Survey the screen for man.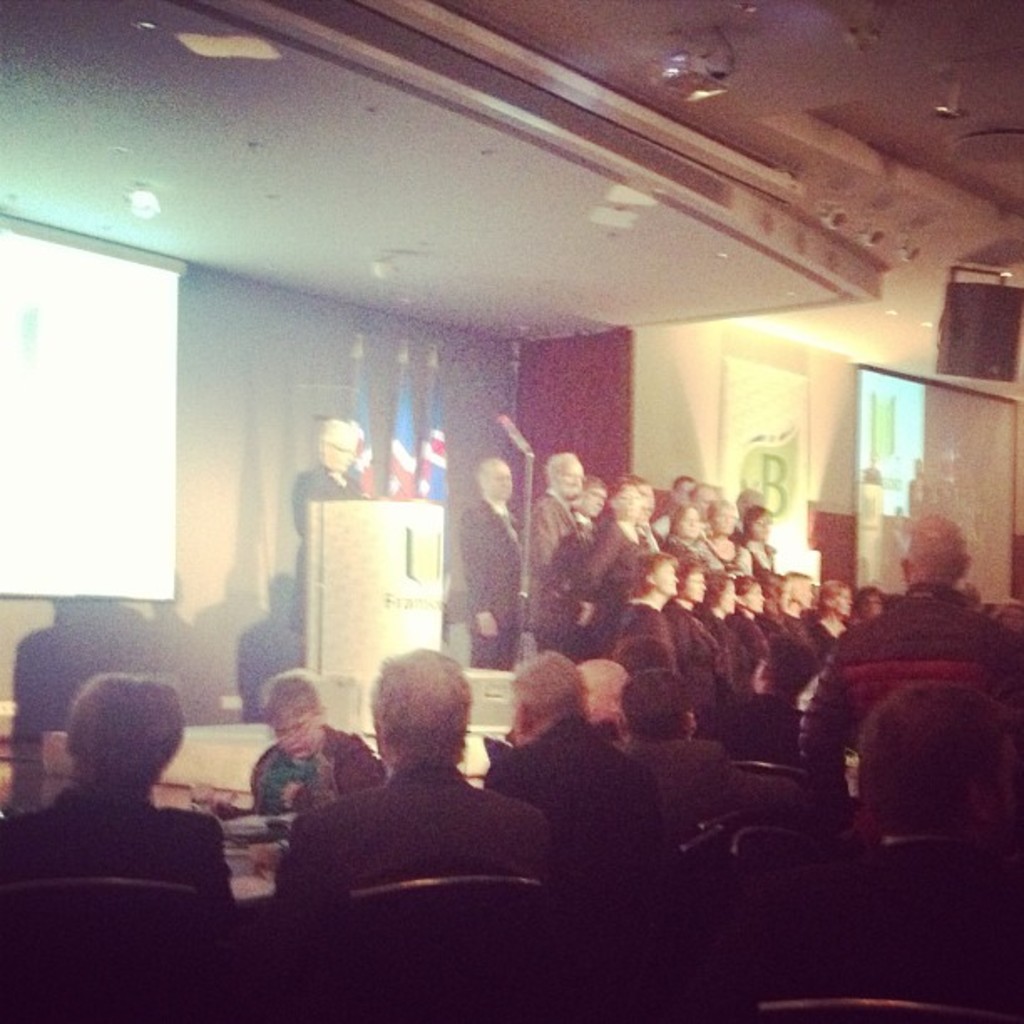
Survey found: (x1=453, y1=457, x2=527, y2=673).
